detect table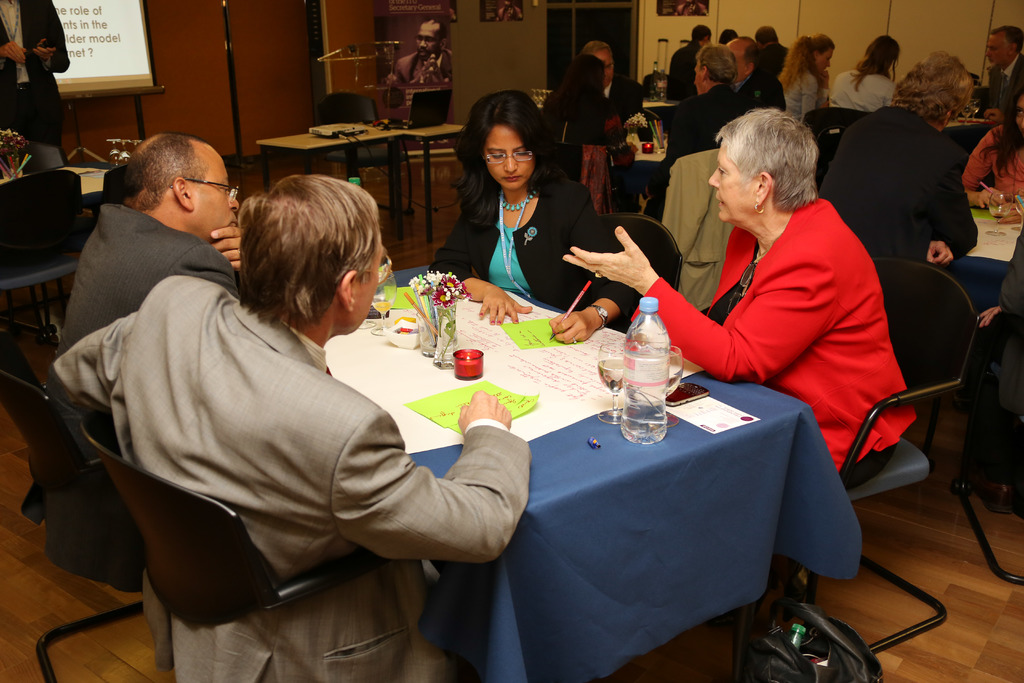
rect(305, 247, 874, 682)
